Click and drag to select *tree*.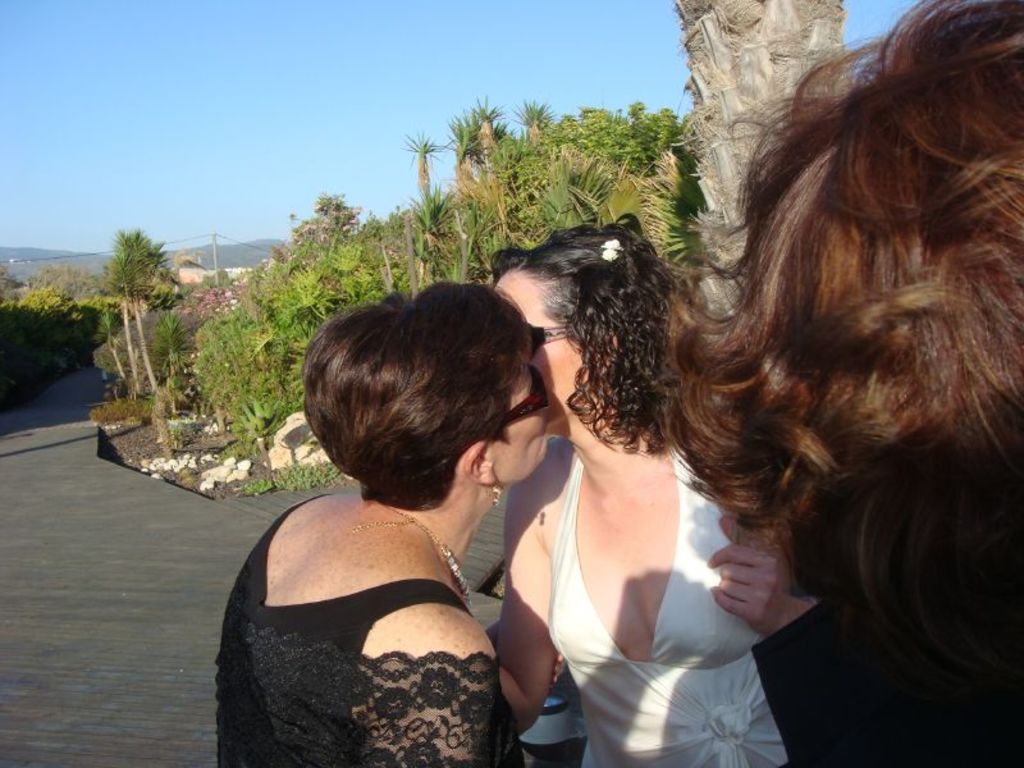
Selection: bbox(170, 92, 699, 481).
